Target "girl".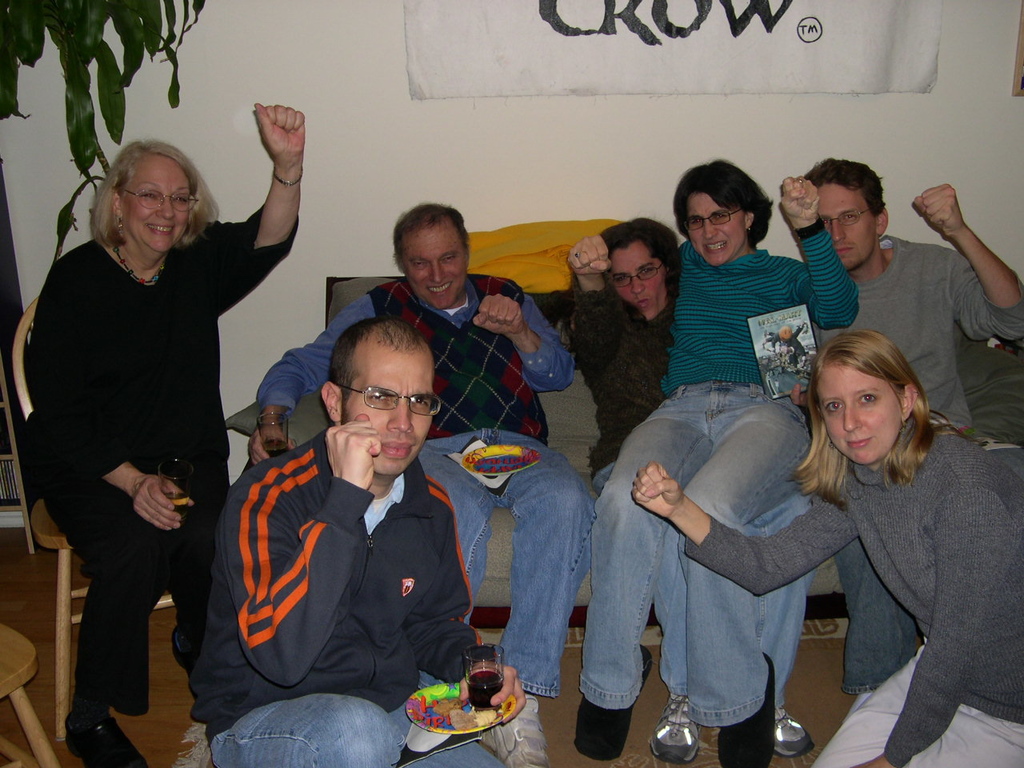
Target region: [757, 286, 1003, 742].
